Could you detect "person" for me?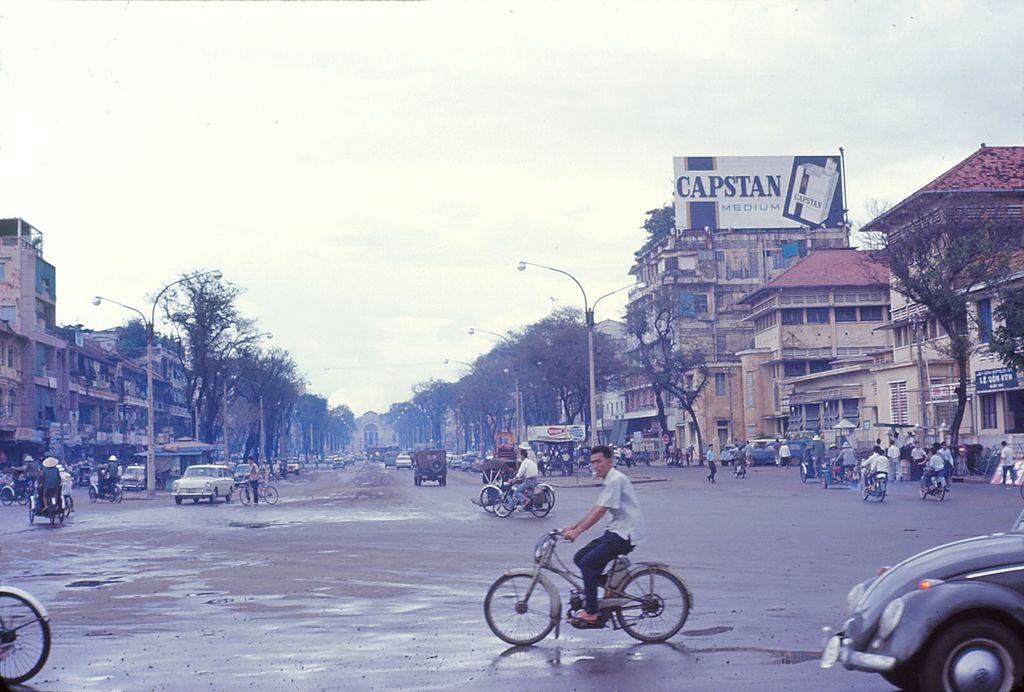
Detection result: x1=553 y1=443 x2=649 y2=632.
